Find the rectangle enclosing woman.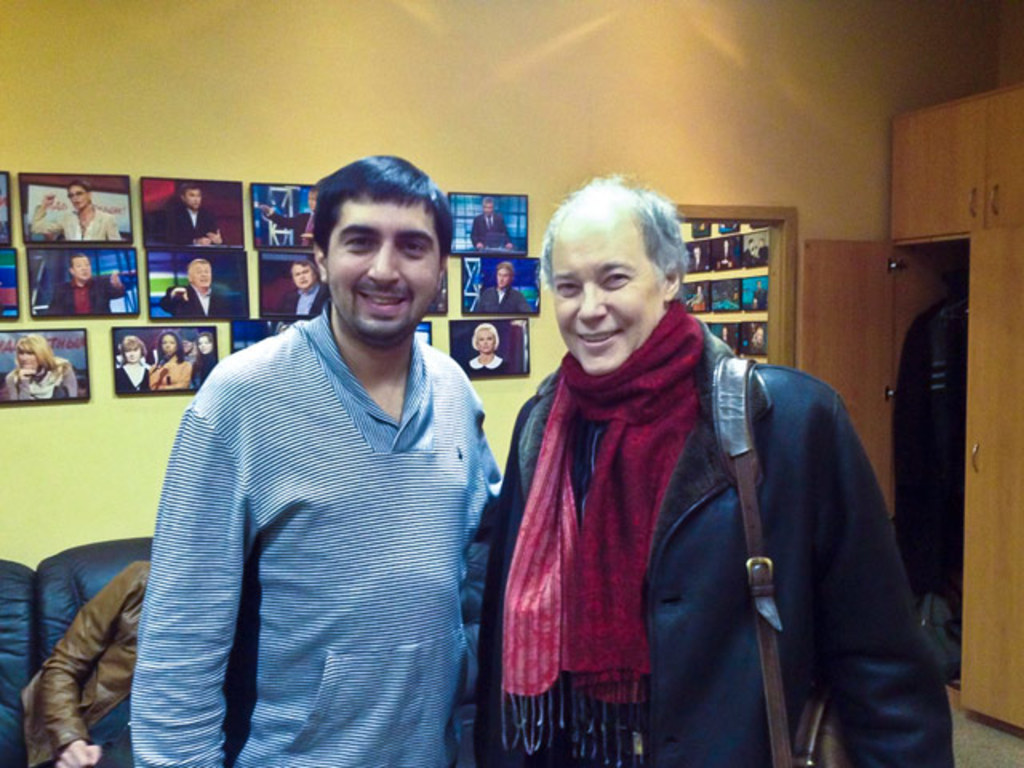
112:334:149:394.
